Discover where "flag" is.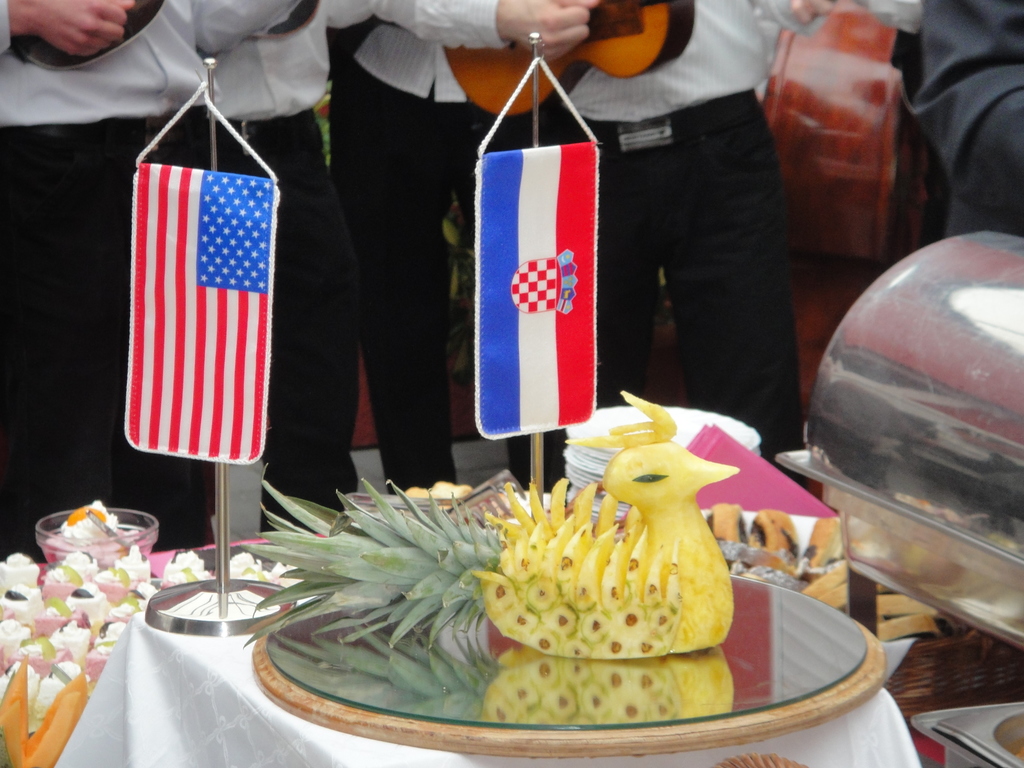
Discovered at [left=113, top=159, right=279, bottom=484].
